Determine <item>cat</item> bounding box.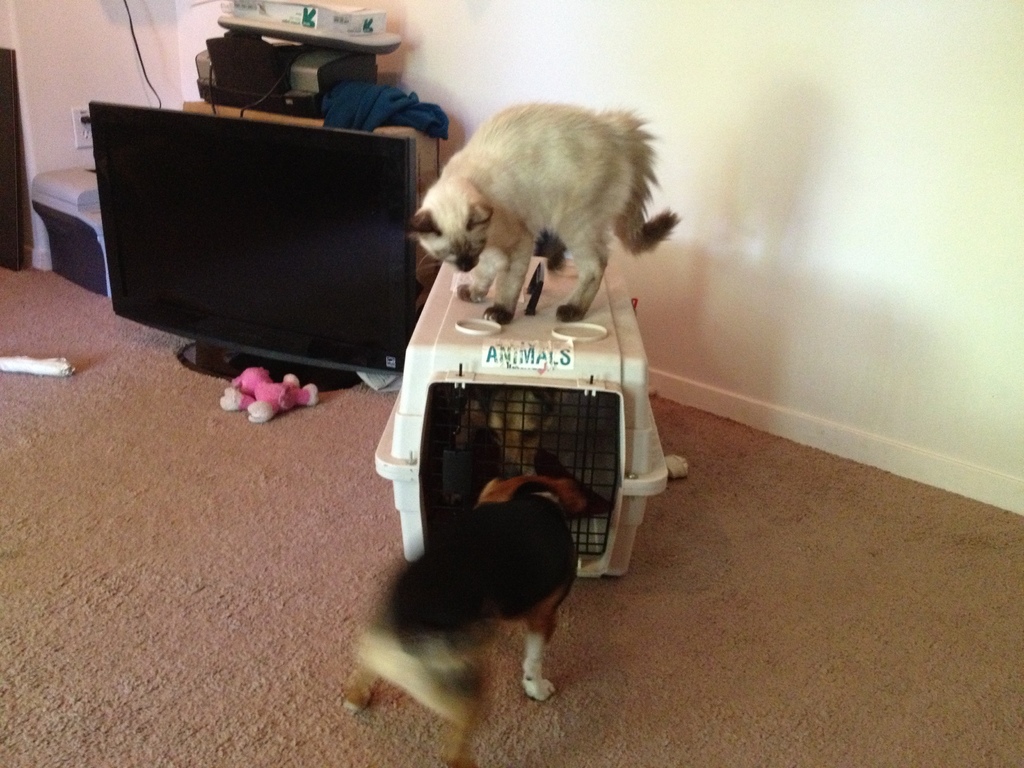
Determined: (left=404, top=94, right=680, bottom=330).
